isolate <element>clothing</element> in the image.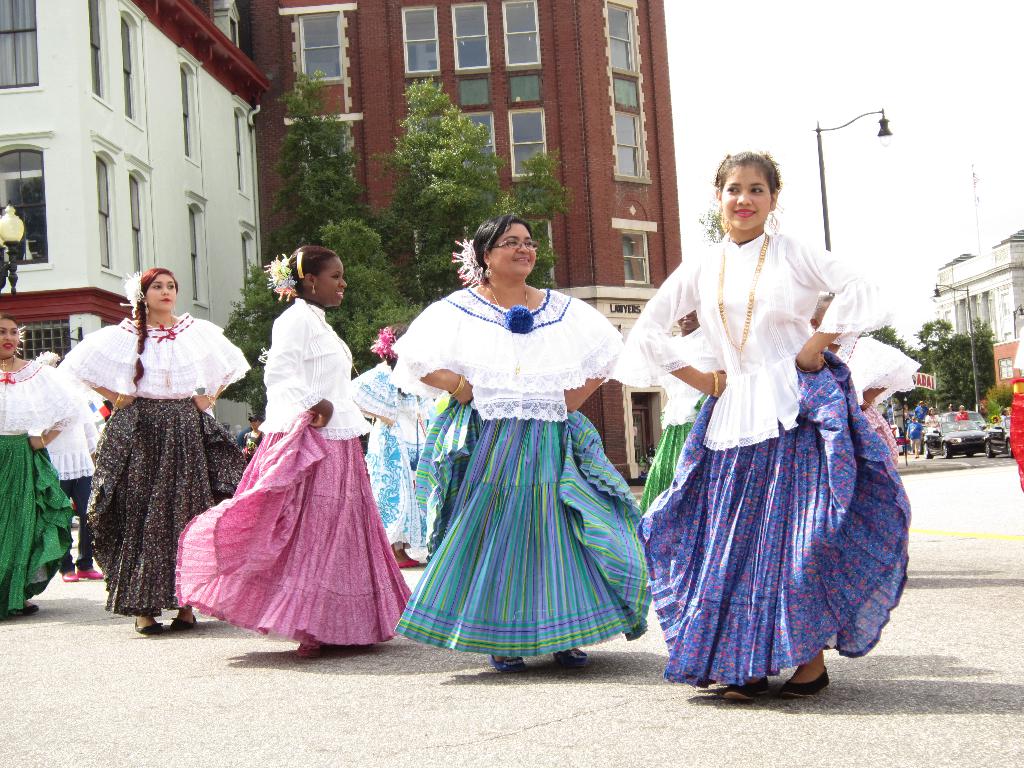
Isolated region: bbox(642, 214, 907, 676).
